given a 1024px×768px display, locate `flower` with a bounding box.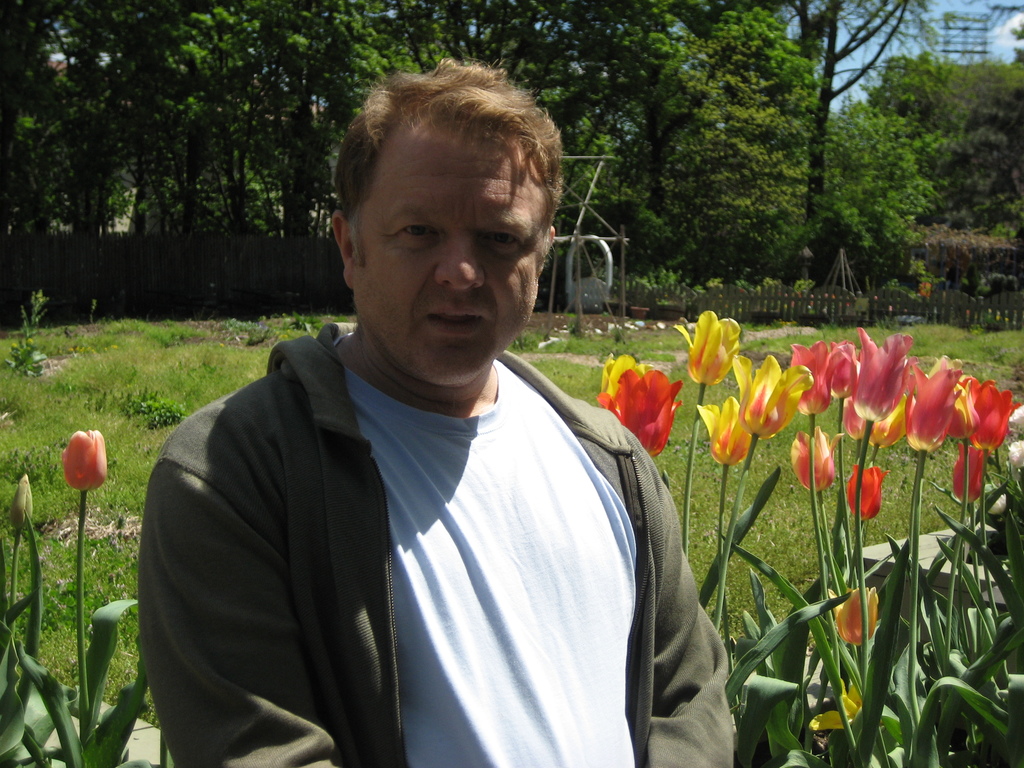
Located: 671,303,743,384.
